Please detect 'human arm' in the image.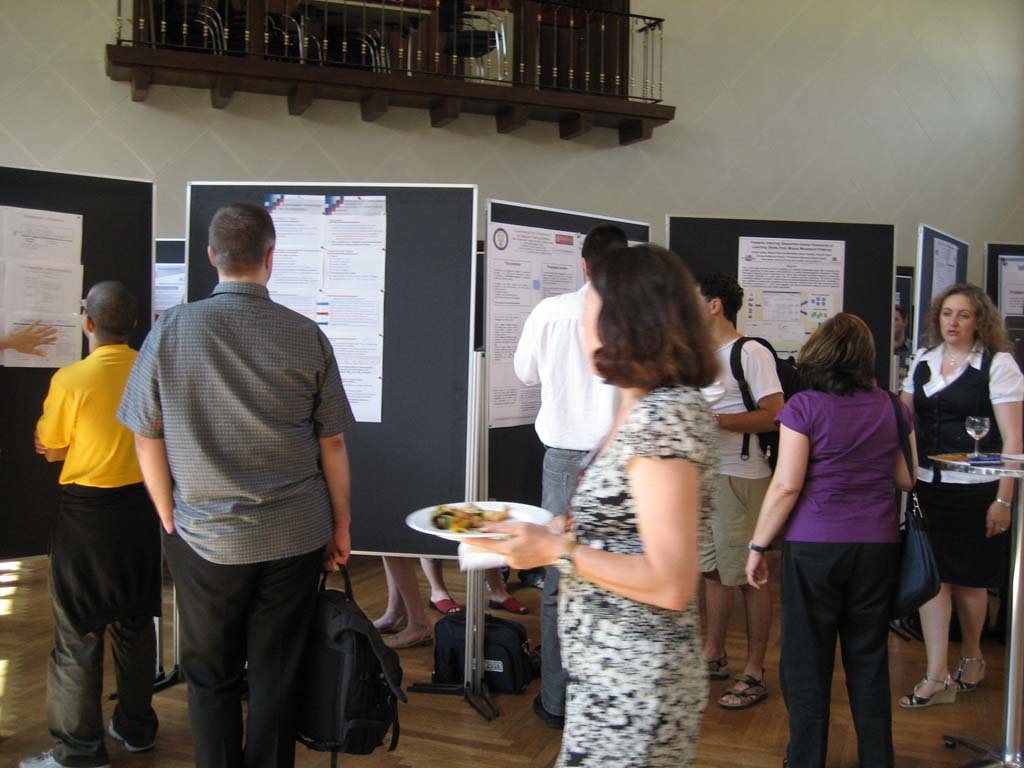
<bbox>116, 320, 172, 534</bbox>.
